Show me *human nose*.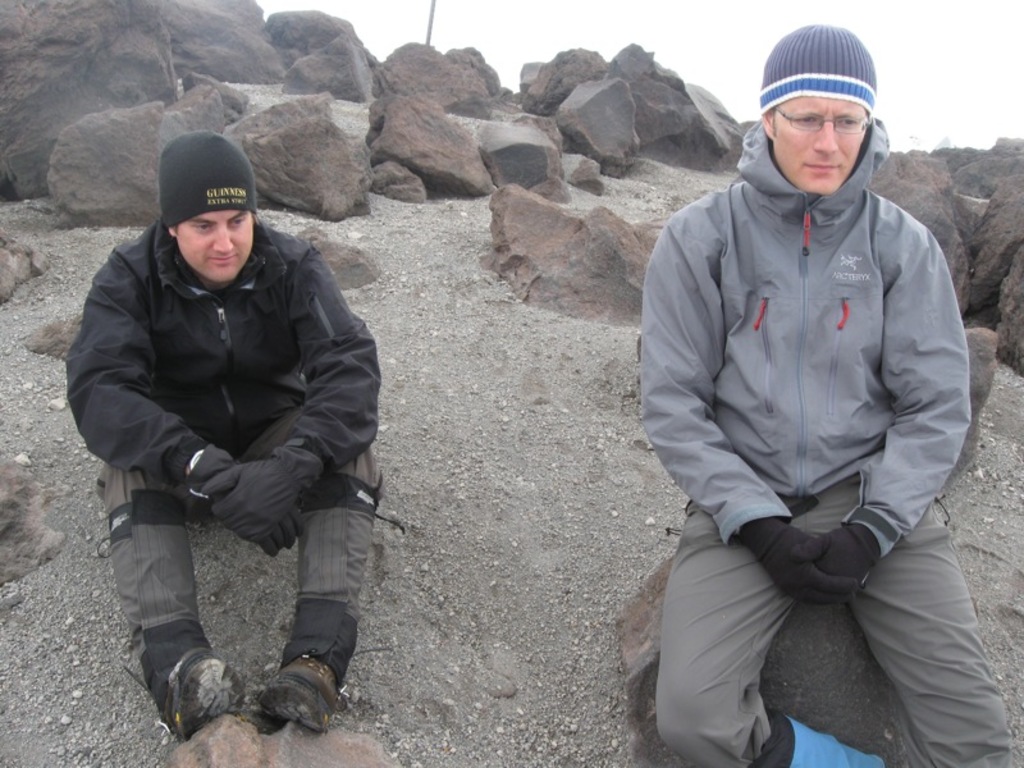
*human nose* is here: x1=211 y1=224 x2=232 y2=253.
